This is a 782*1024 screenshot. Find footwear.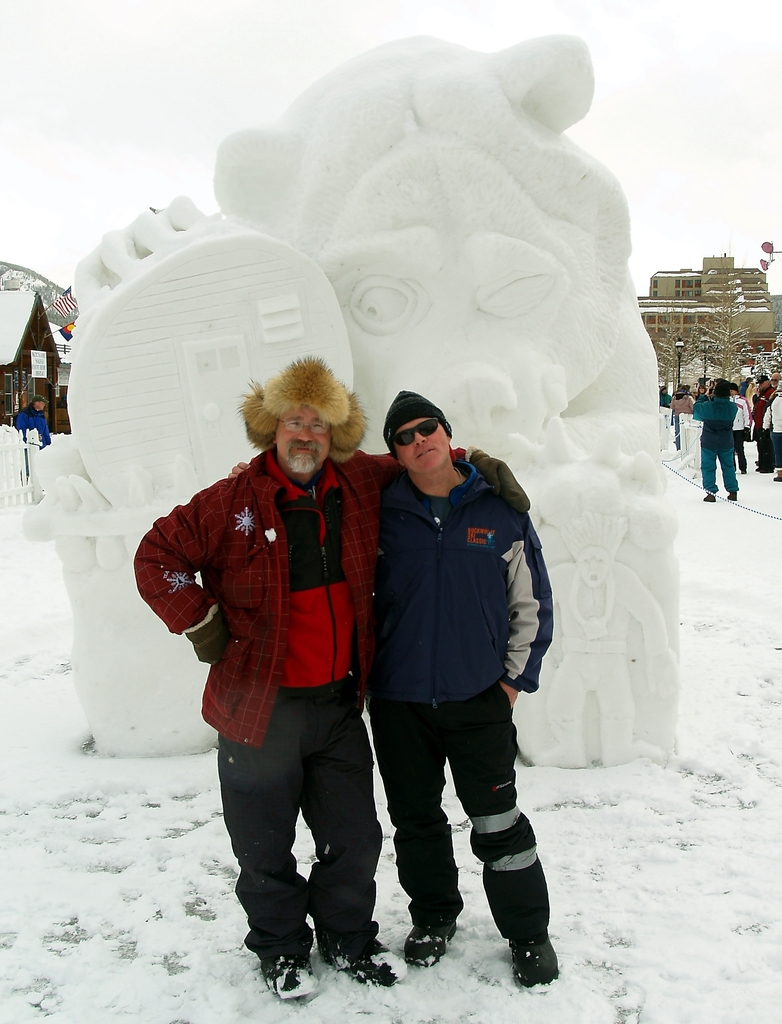
Bounding box: region(702, 492, 718, 502).
